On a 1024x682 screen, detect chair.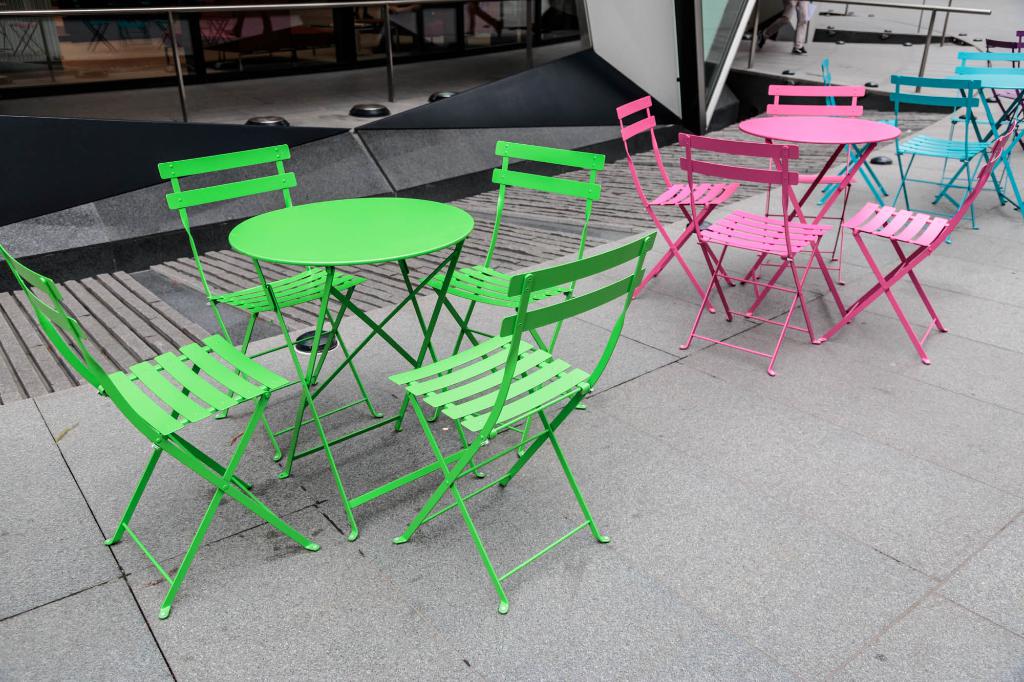
[668, 130, 829, 375].
